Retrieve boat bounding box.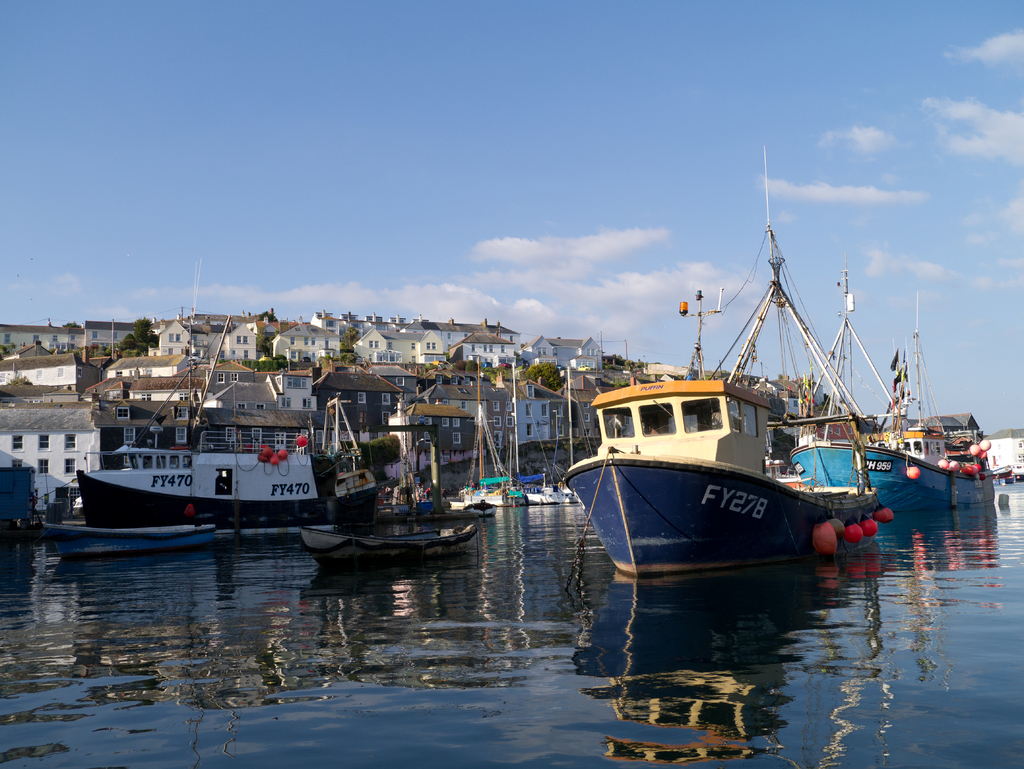
Bounding box: Rect(42, 522, 216, 559).
